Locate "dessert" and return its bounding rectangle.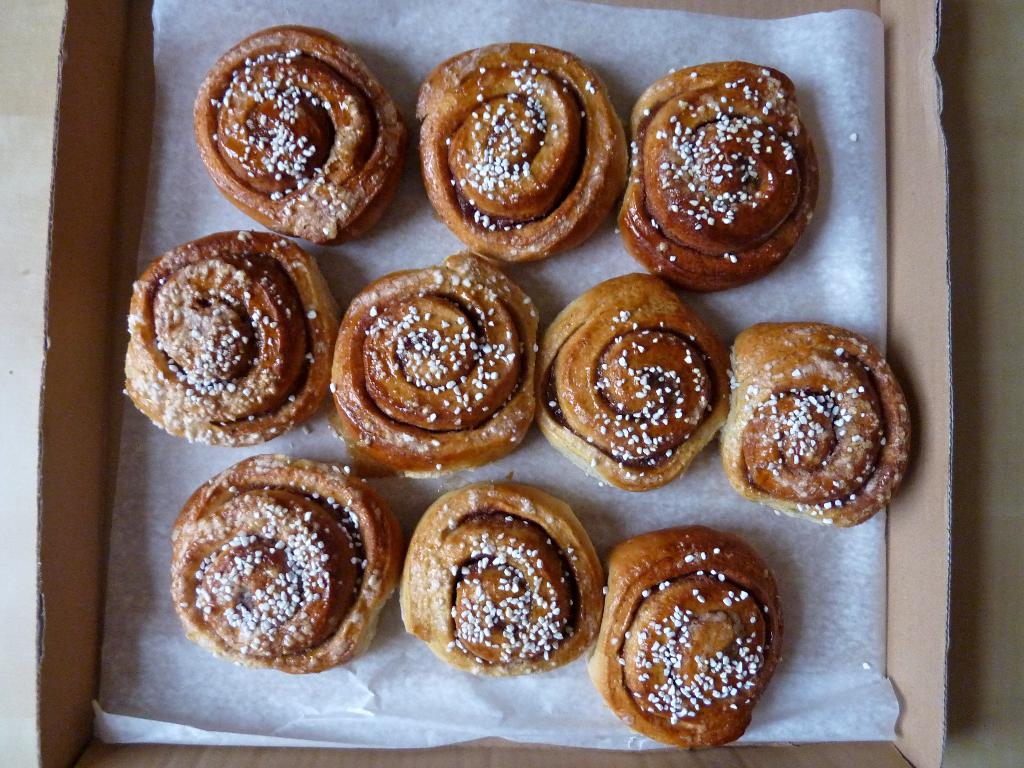
detection(531, 282, 737, 486).
